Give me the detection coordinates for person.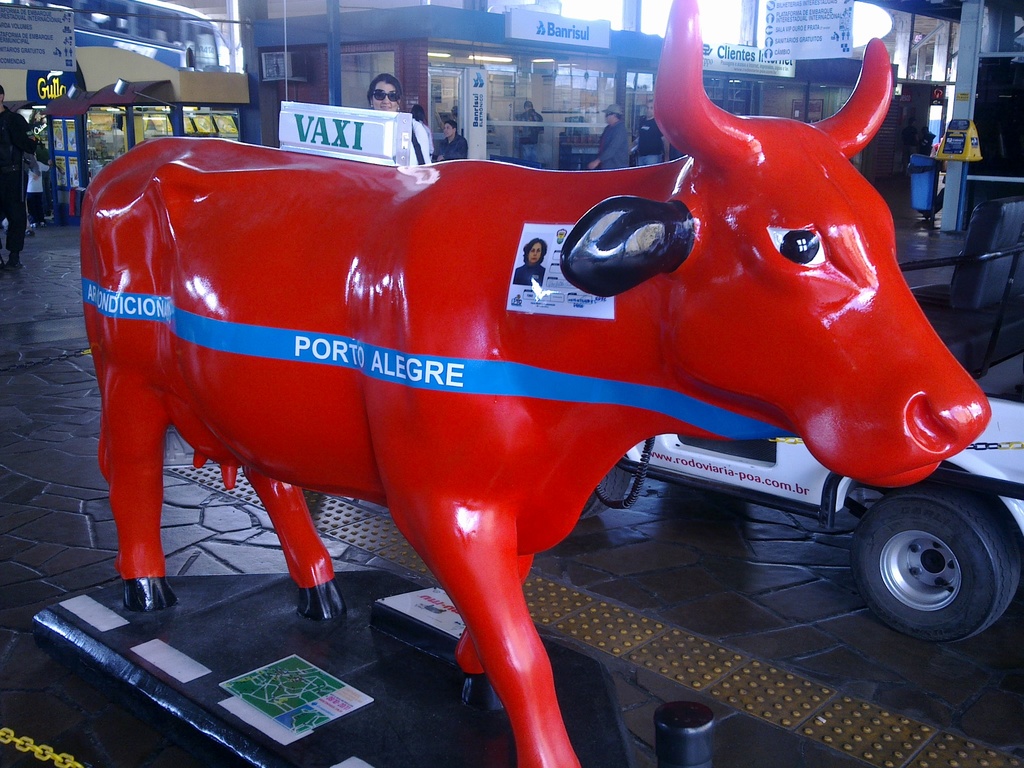
[22,157,40,198].
